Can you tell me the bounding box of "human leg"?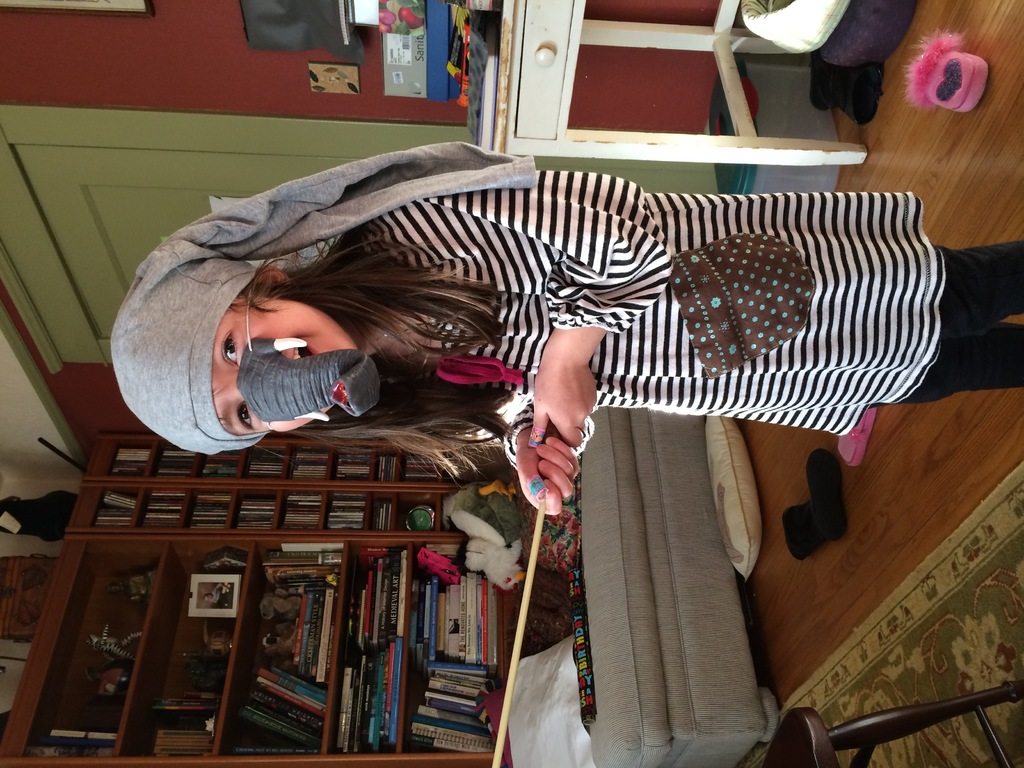
bbox=(668, 189, 1023, 345).
